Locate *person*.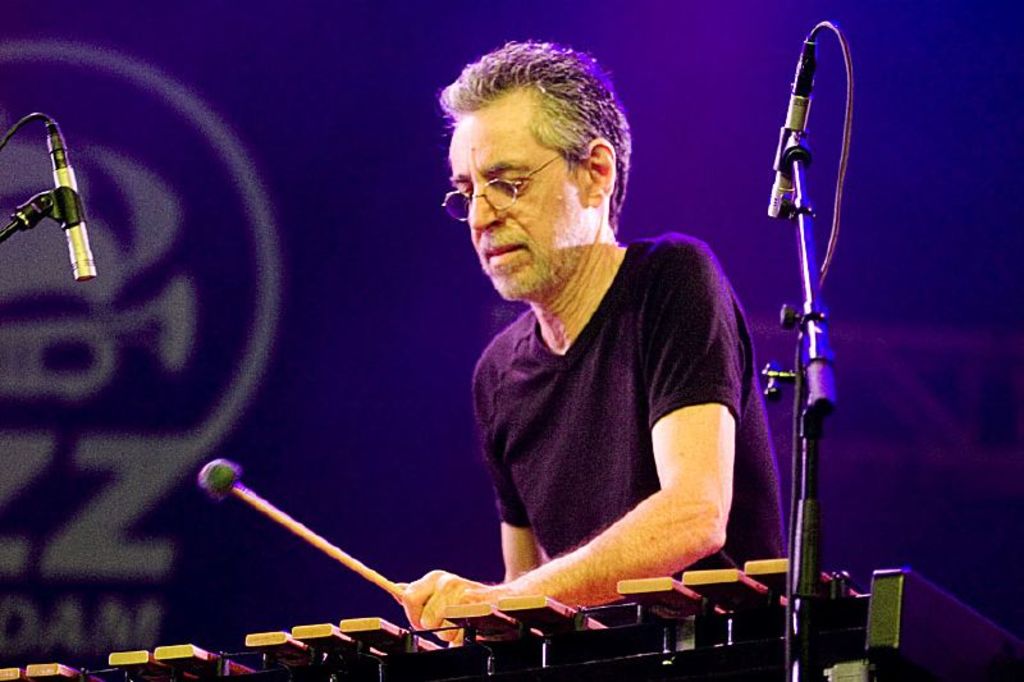
Bounding box: l=344, t=32, r=781, b=650.
